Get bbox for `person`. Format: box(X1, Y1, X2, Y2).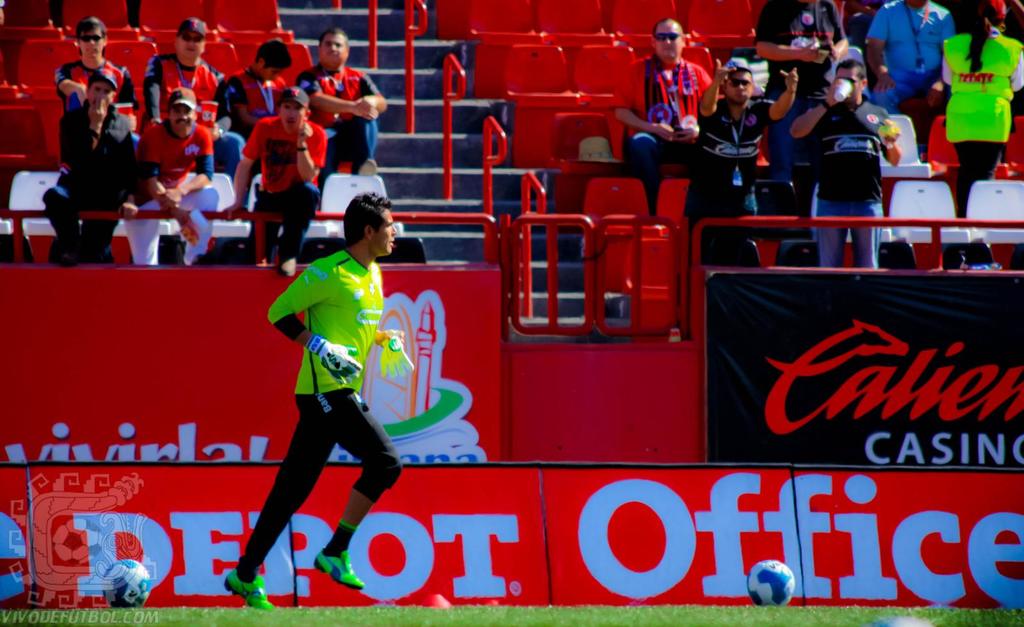
box(53, 16, 140, 152).
